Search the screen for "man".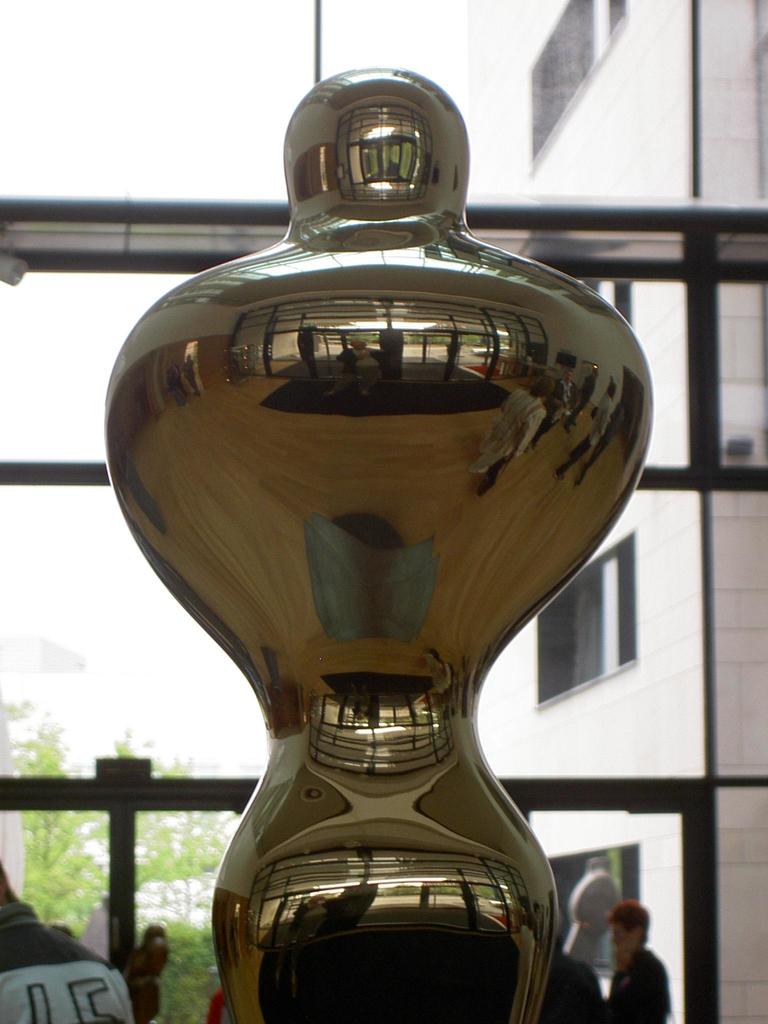
Found at {"x1": 0, "y1": 858, "x2": 138, "y2": 1023}.
